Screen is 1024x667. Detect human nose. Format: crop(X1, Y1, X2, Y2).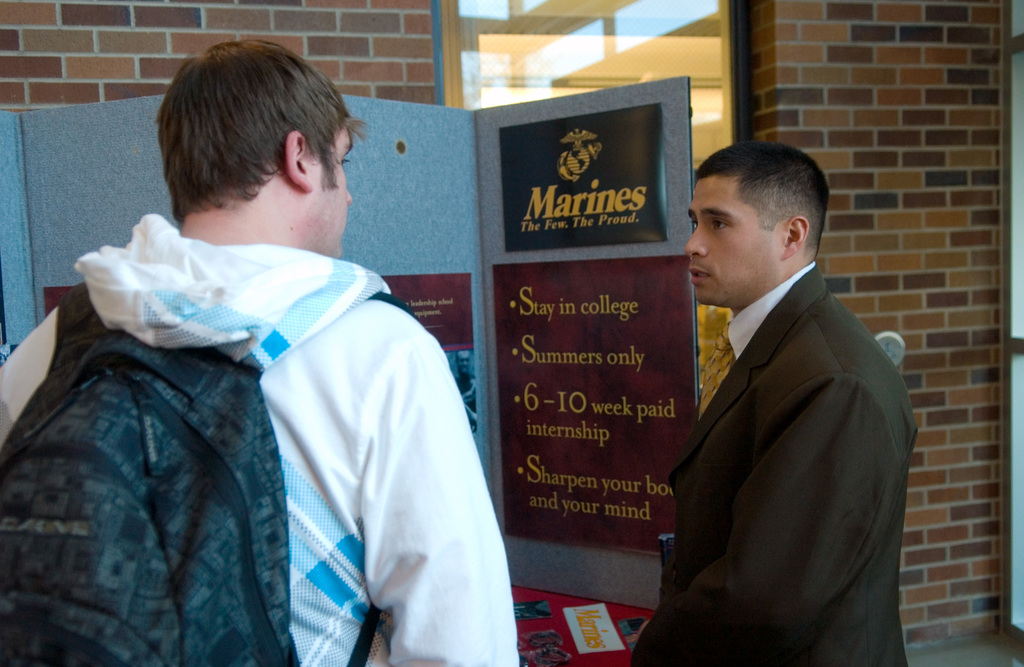
crop(682, 220, 707, 261).
